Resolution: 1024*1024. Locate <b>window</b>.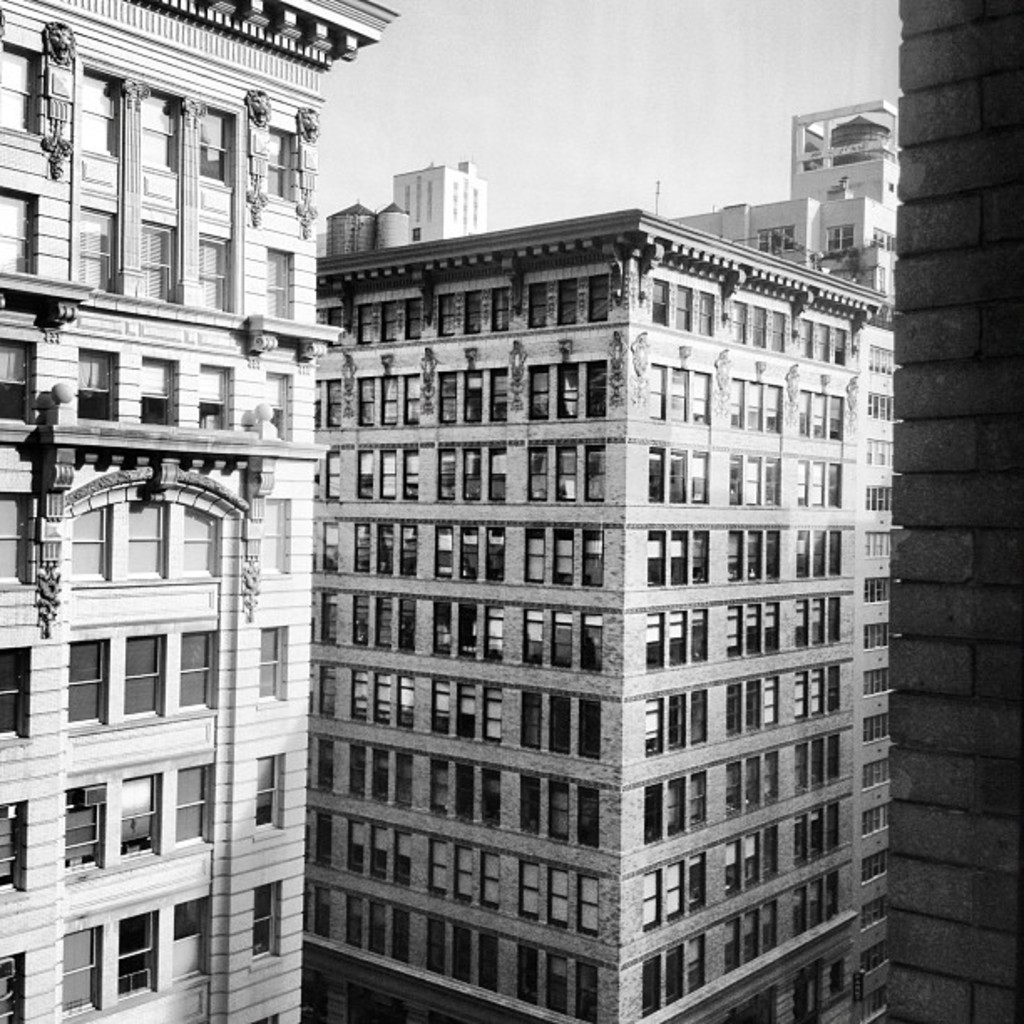
x1=366, y1=897, x2=383, y2=952.
